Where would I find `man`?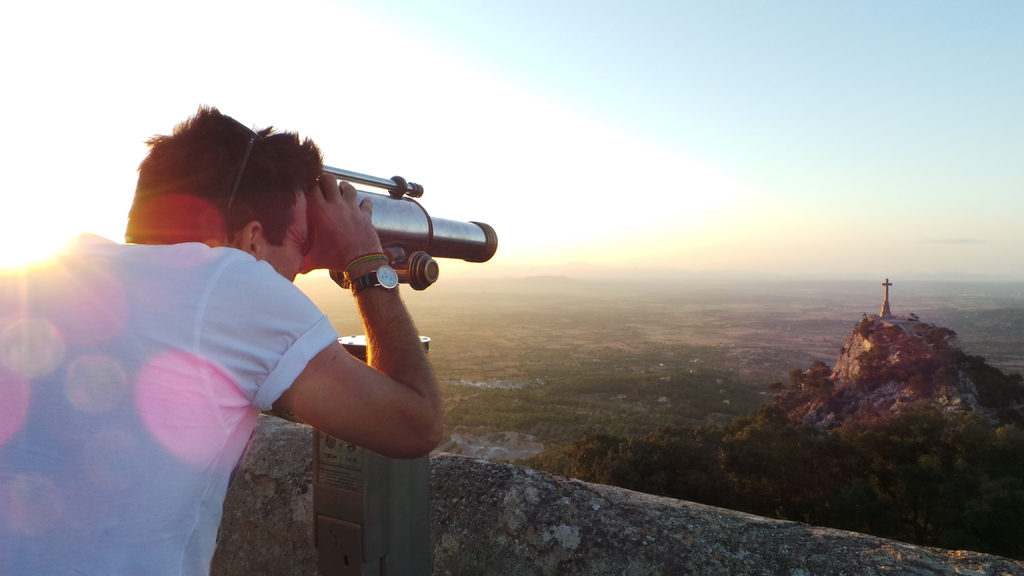
At [0, 100, 454, 575].
